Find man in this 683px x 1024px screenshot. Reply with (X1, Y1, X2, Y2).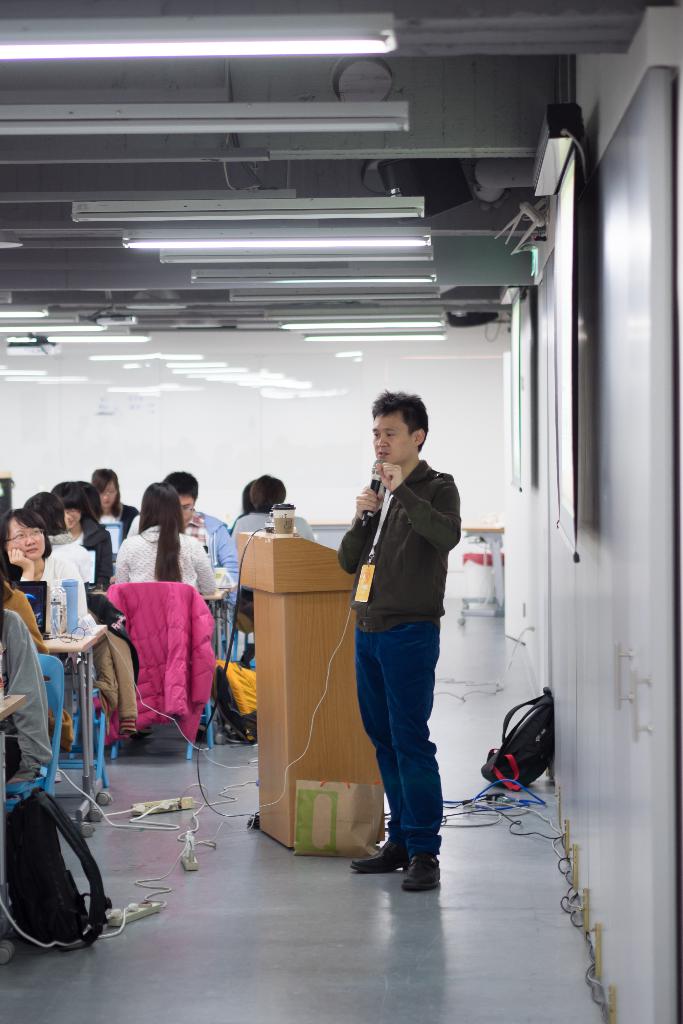
(304, 358, 469, 859).
